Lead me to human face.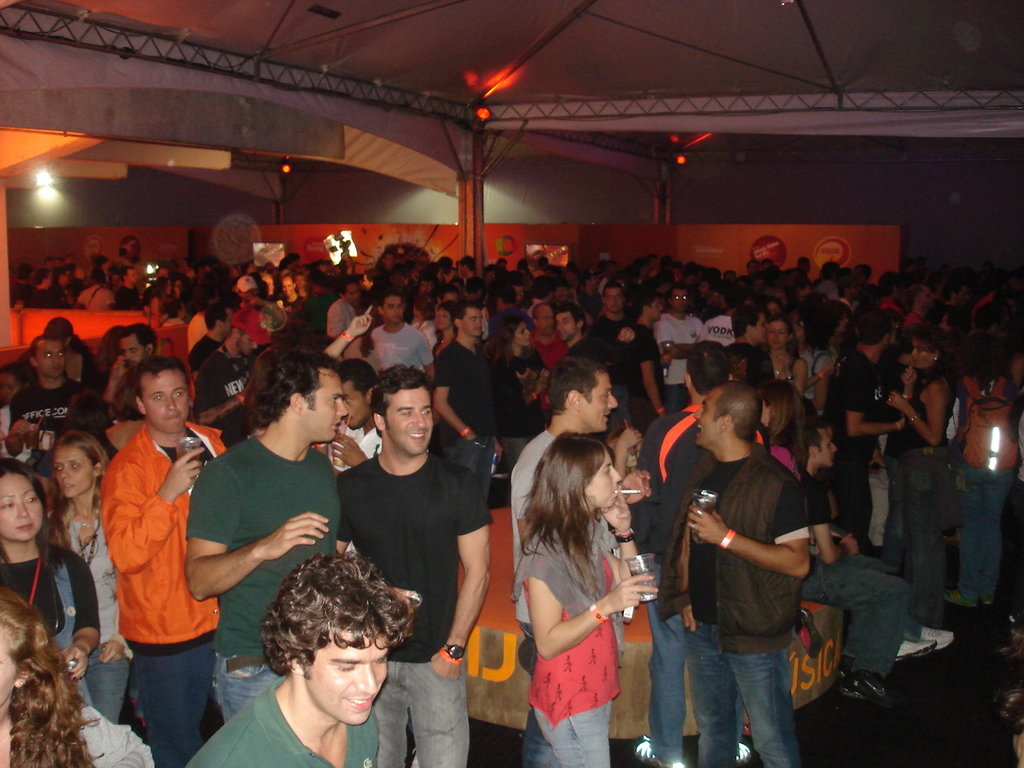
Lead to 673:282:690:314.
